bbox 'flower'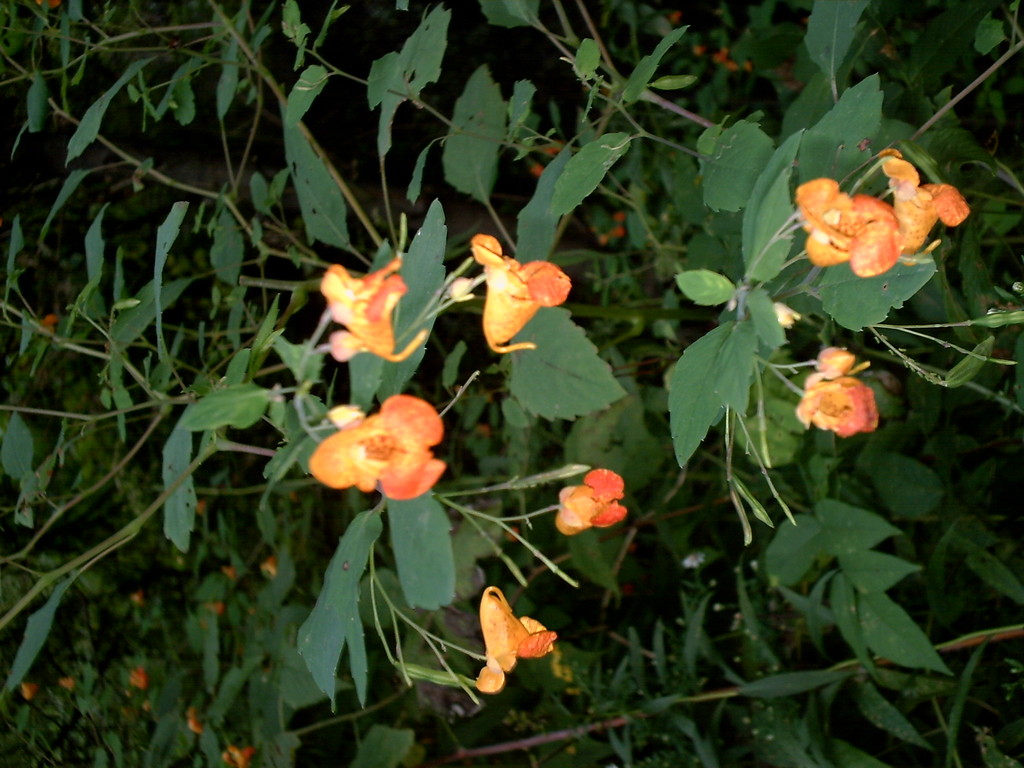
<bbox>205, 598, 223, 616</bbox>
